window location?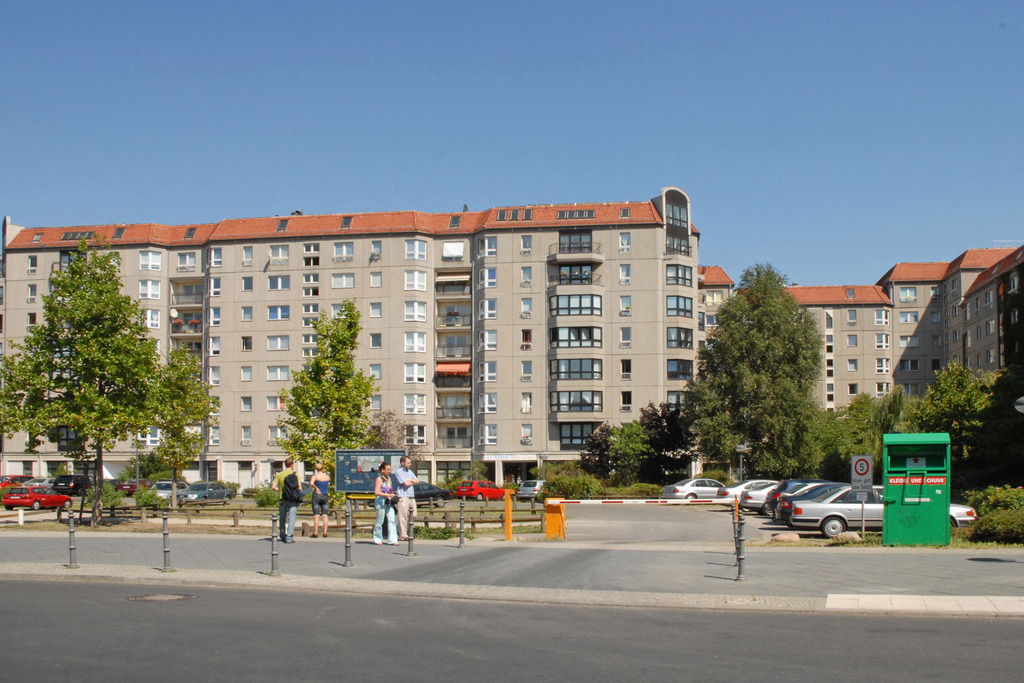
845, 353, 860, 377
